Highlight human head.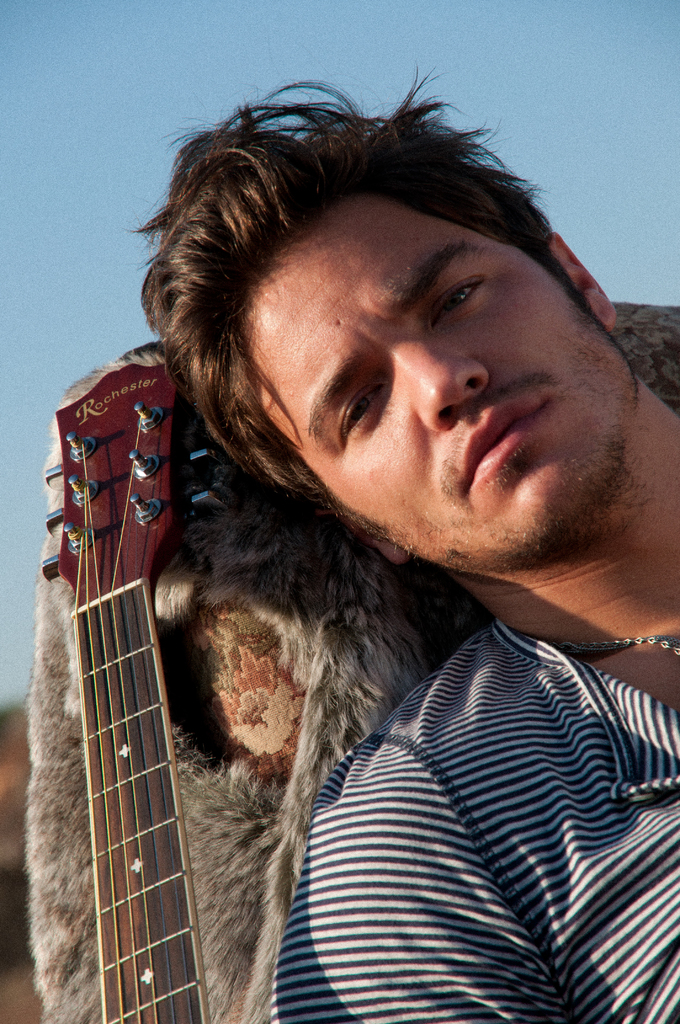
Highlighted region: region(179, 88, 617, 573).
